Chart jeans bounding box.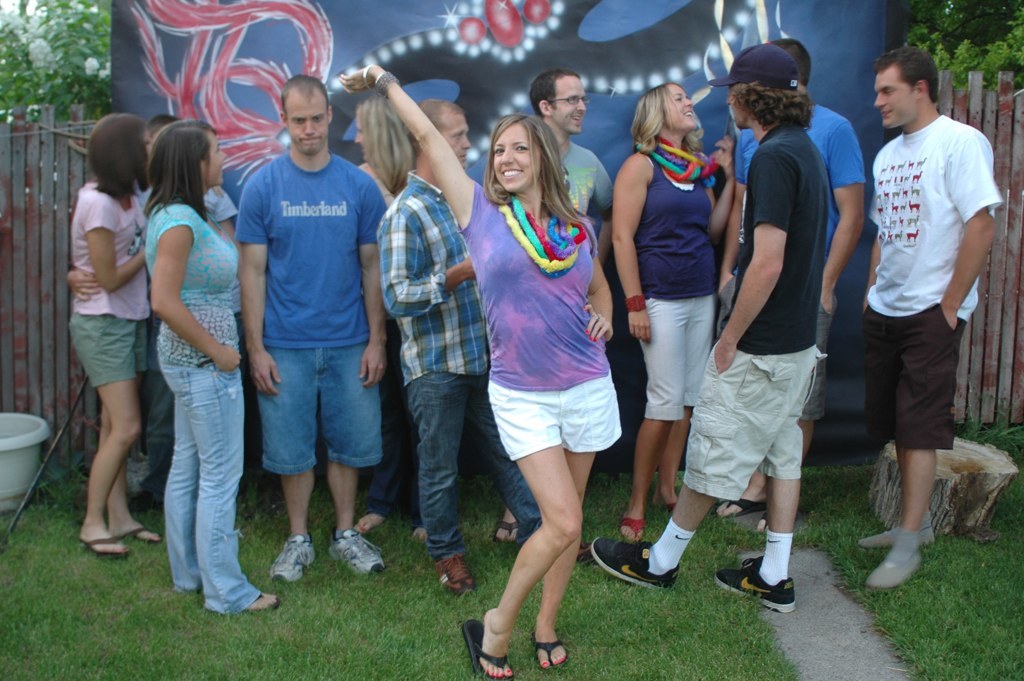
Charted: [left=147, top=333, right=238, bottom=633].
